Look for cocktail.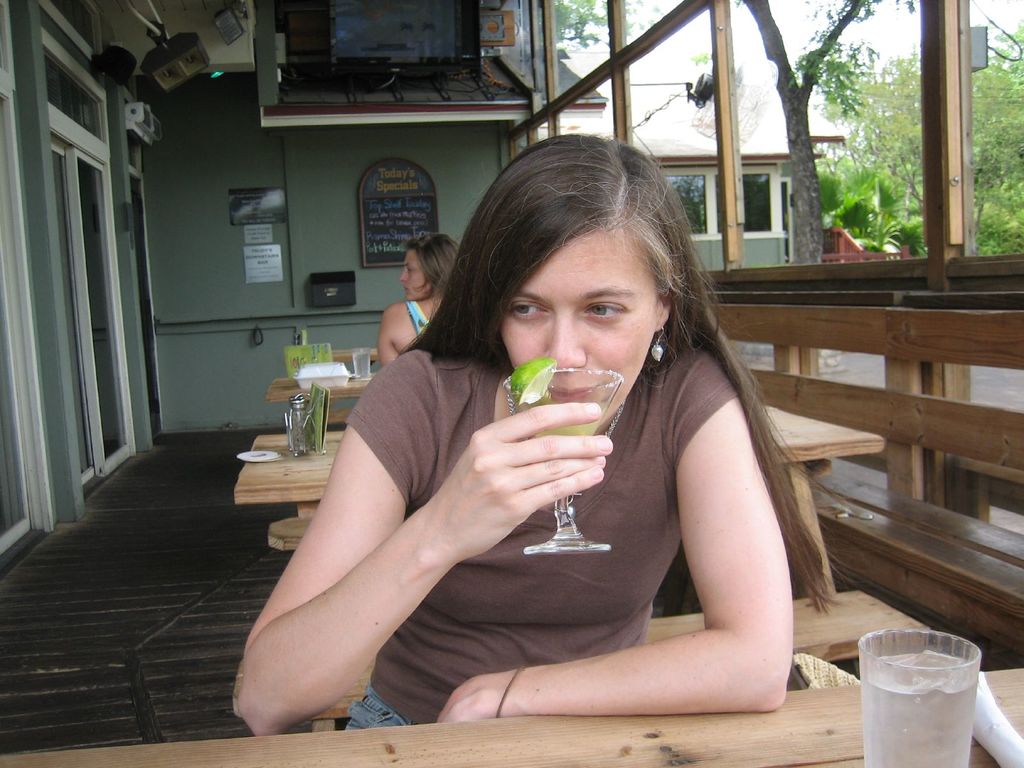
Found: detection(502, 355, 625, 552).
